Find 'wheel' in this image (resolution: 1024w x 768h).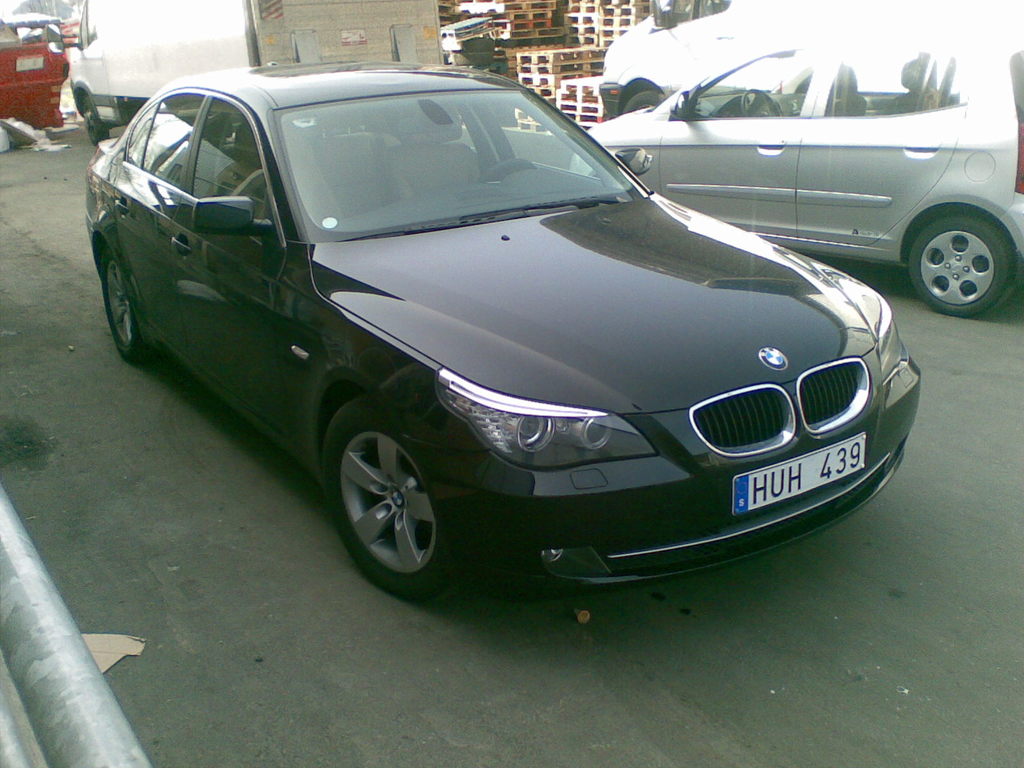
(x1=65, y1=80, x2=115, y2=145).
